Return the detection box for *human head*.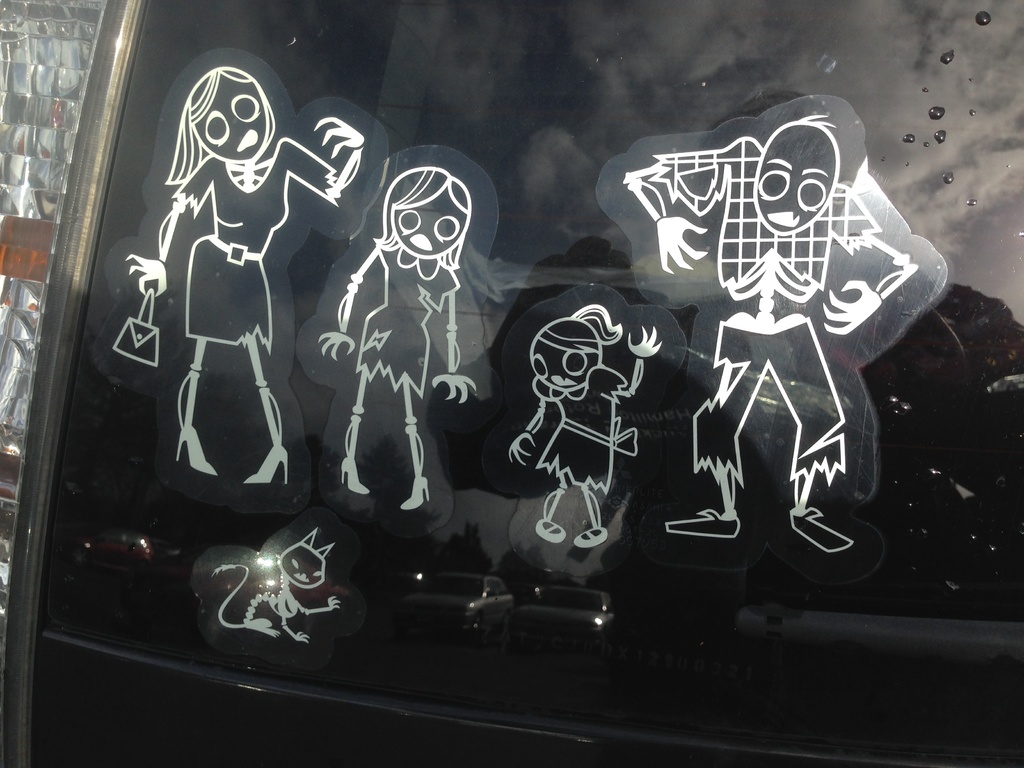
detection(176, 63, 280, 166).
